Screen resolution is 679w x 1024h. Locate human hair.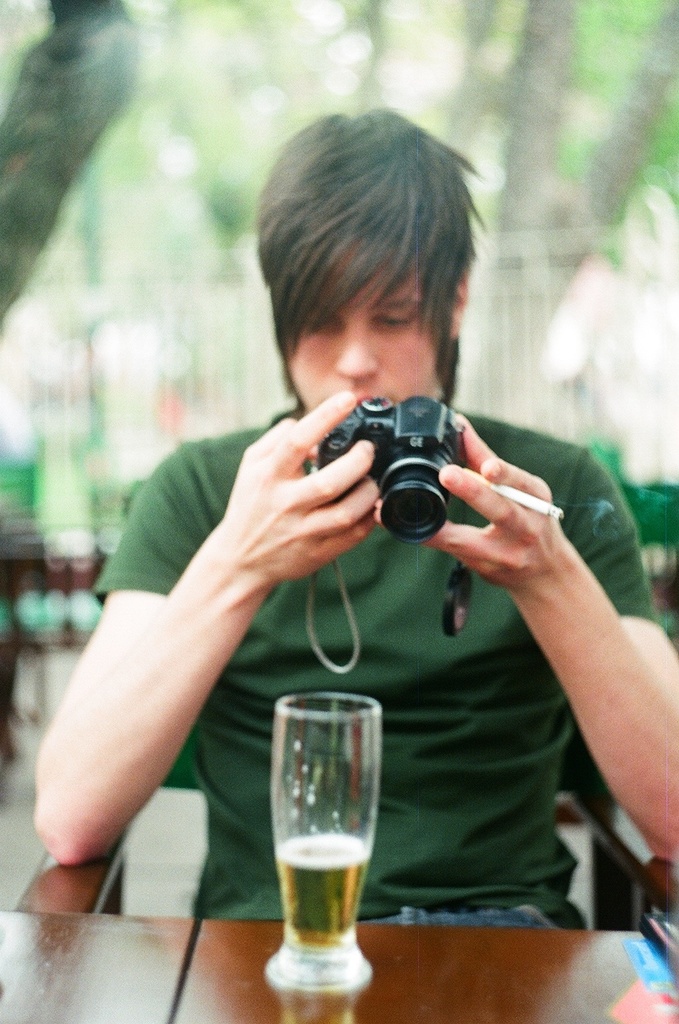
box(251, 123, 487, 413).
